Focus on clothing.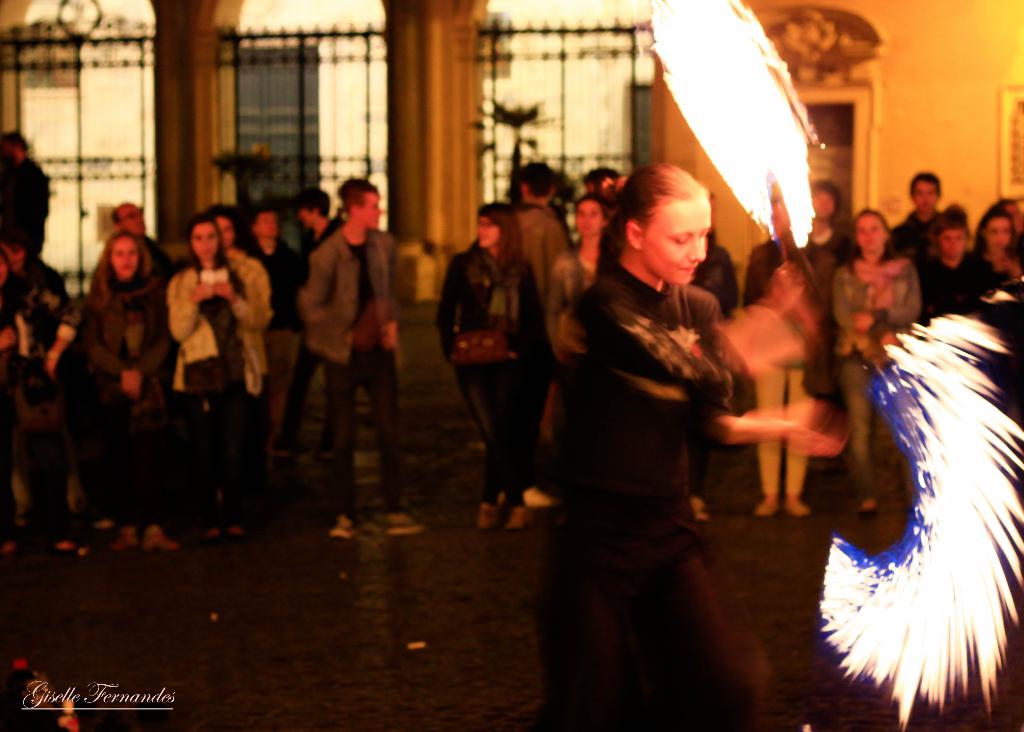
Focused at box(915, 249, 988, 308).
